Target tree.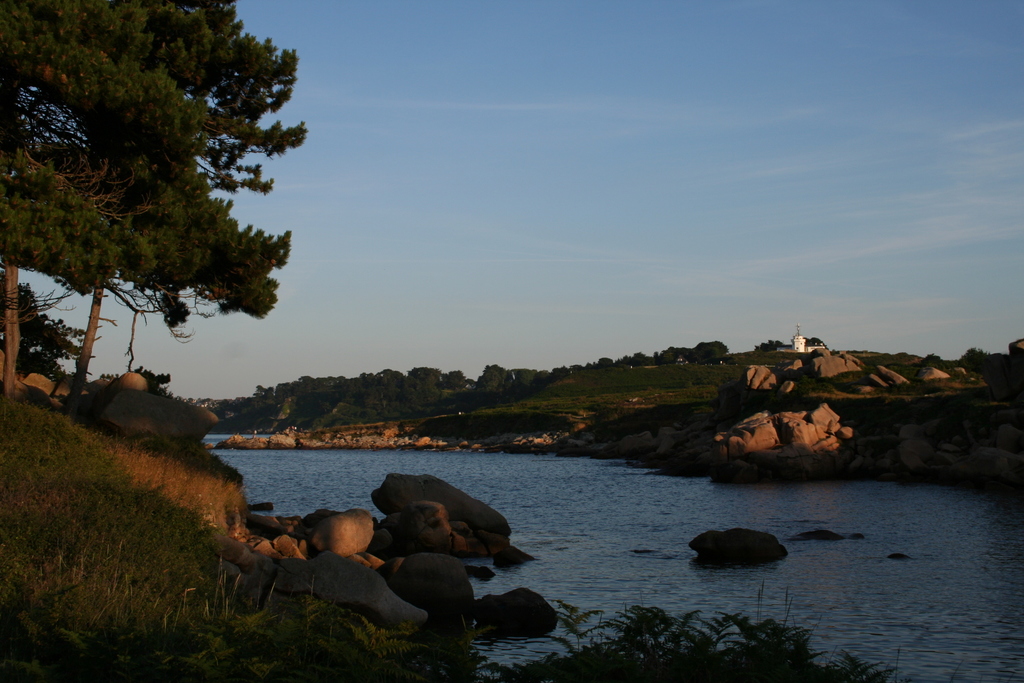
Target region: 0 0 314 445.
